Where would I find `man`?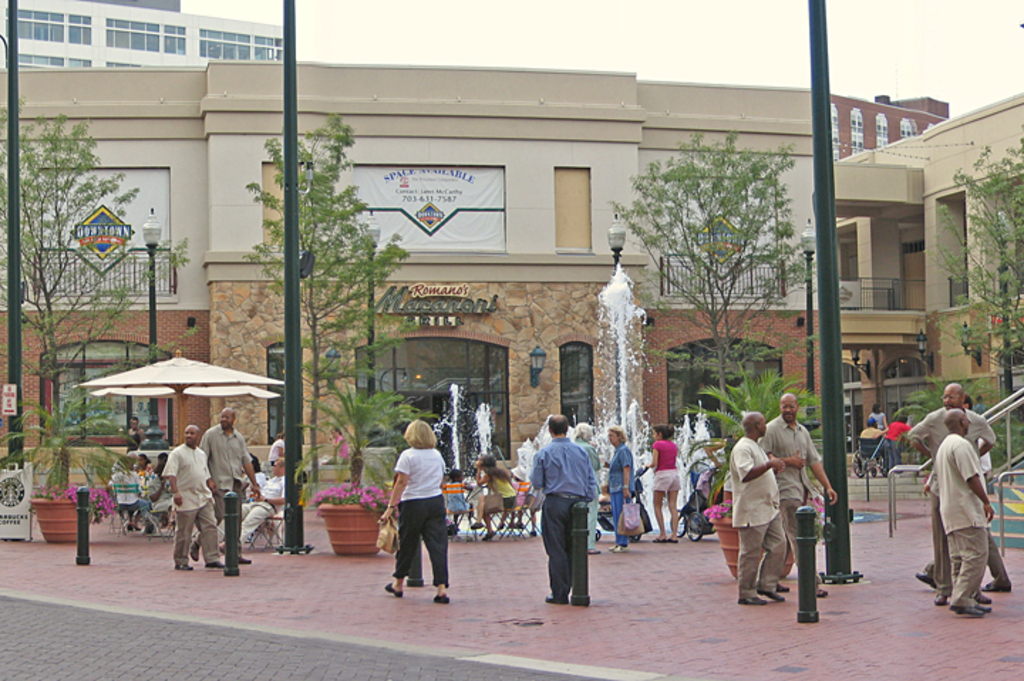
At 192 408 267 564.
